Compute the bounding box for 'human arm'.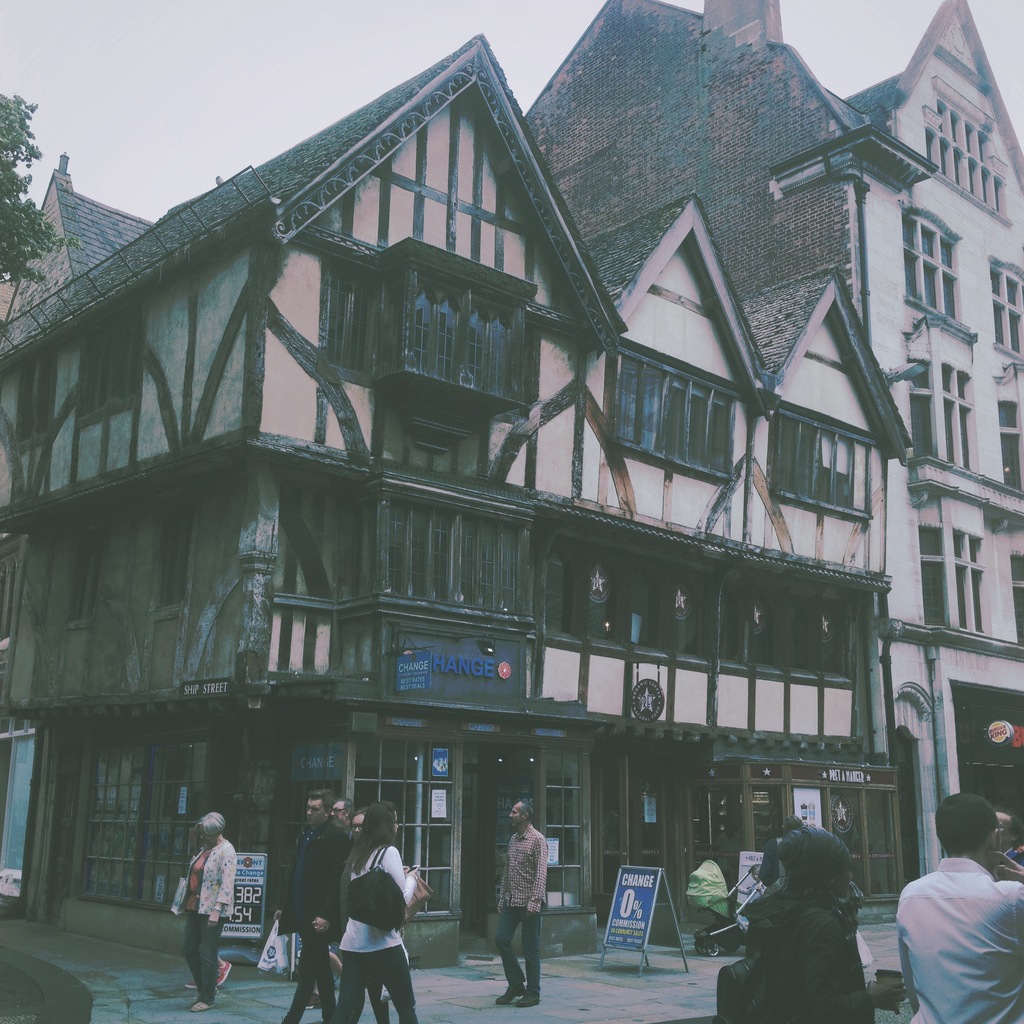
bbox=(372, 841, 412, 908).
